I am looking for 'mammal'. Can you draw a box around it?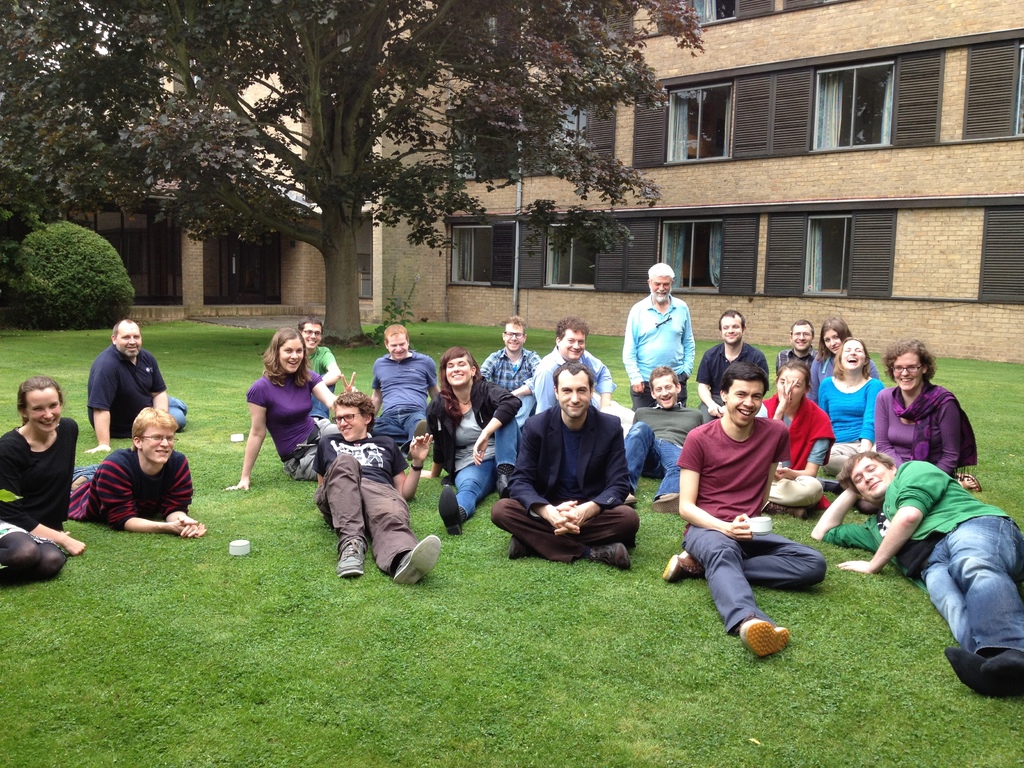
Sure, the bounding box is <bbox>811, 451, 1023, 700</bbox>.
